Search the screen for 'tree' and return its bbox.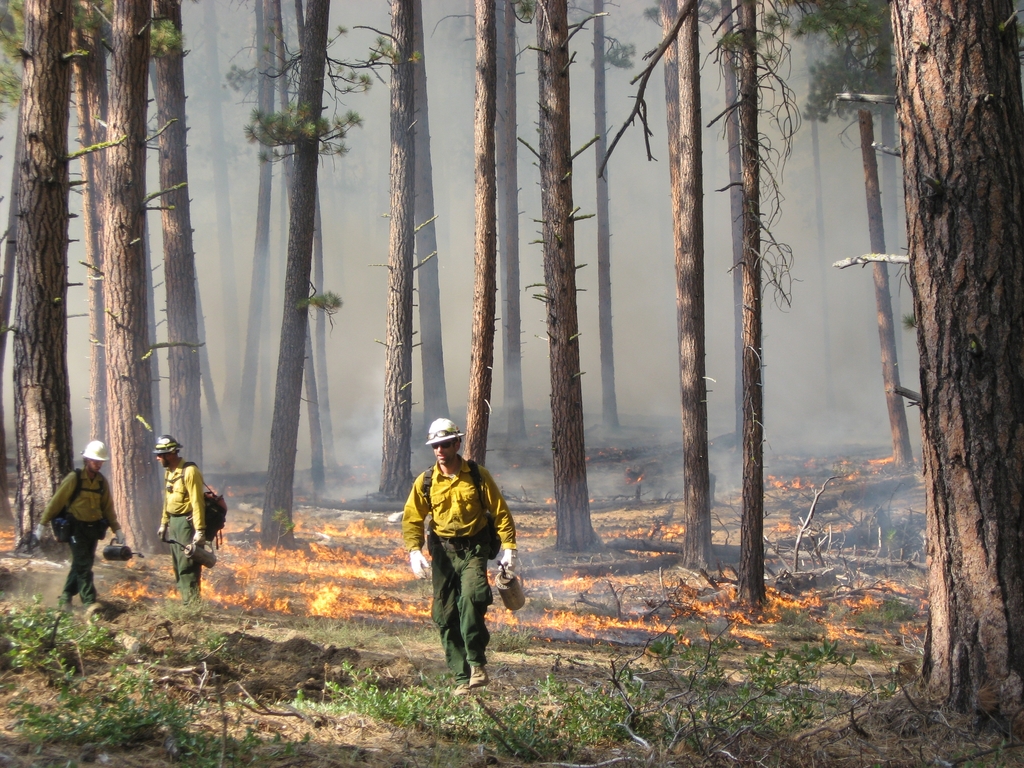
Found: 888, 0, 1023, 732.
